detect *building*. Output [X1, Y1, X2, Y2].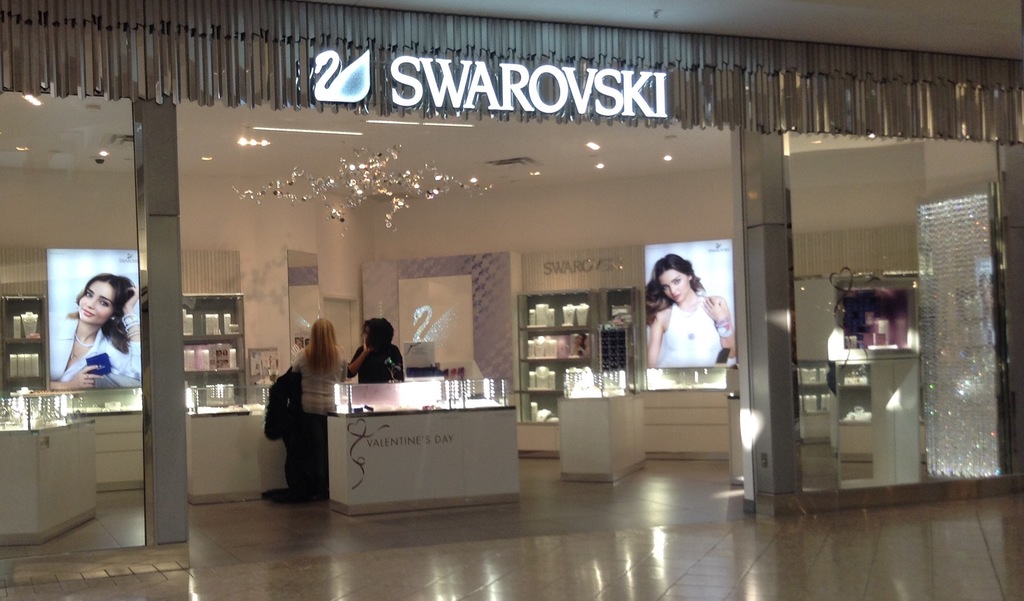
[0, 0, 1023, 600].
